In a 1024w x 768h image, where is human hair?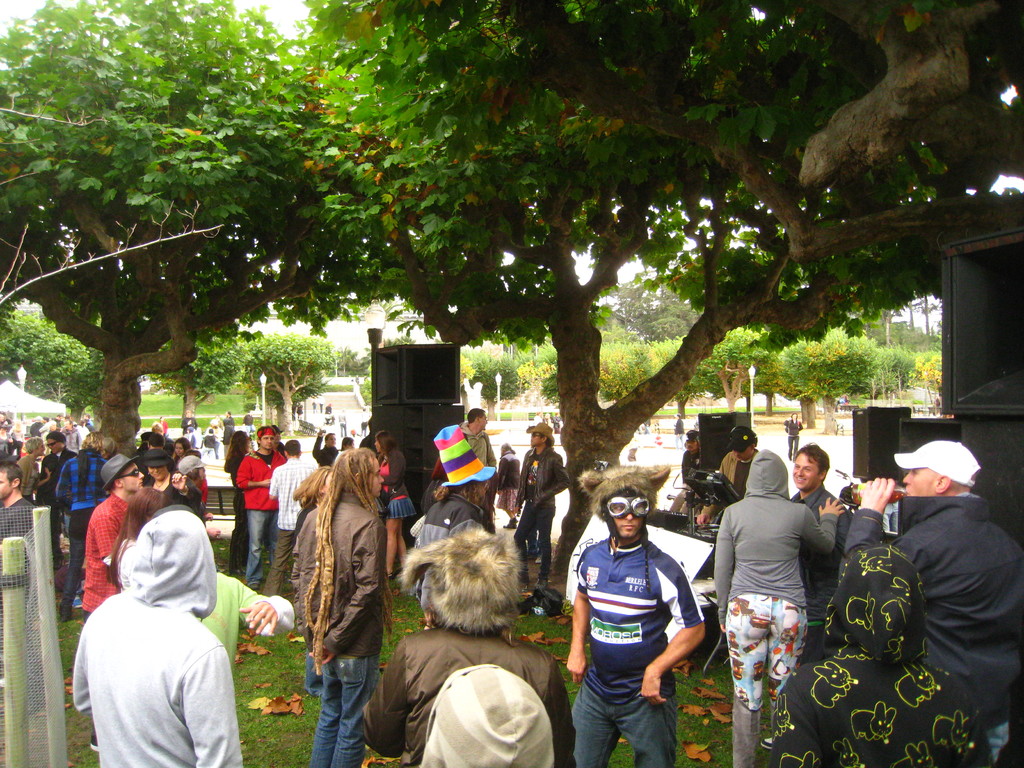
292, 463, 332, 506.
